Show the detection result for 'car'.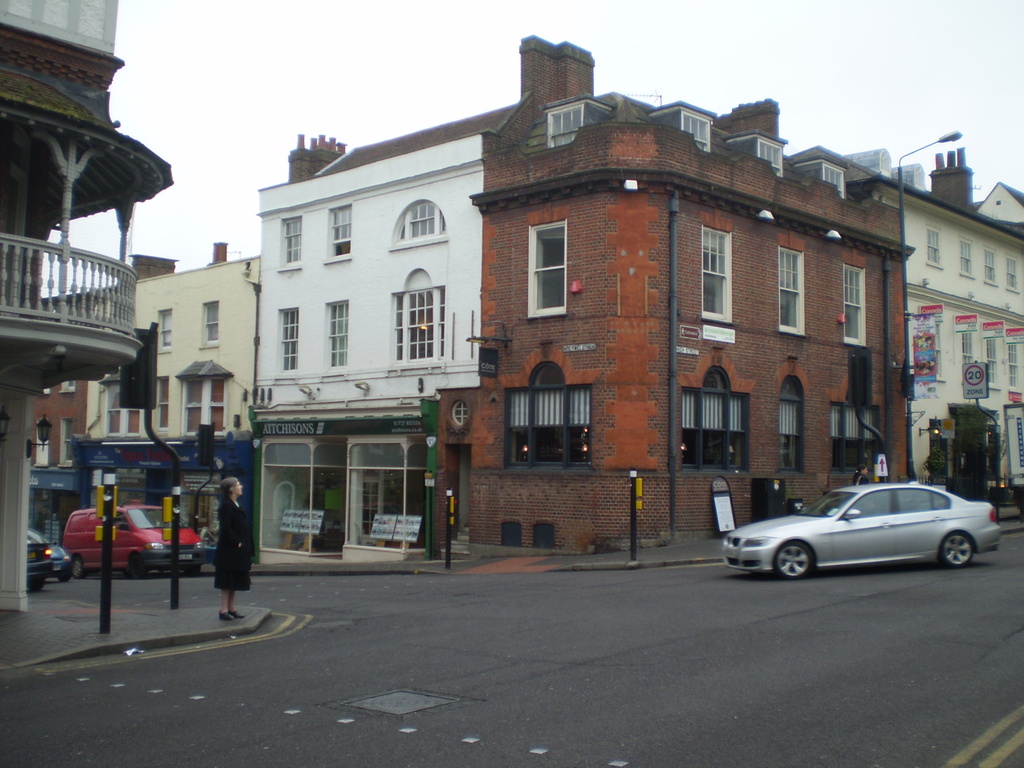
l=721, t=477, r=1004, b=580.
